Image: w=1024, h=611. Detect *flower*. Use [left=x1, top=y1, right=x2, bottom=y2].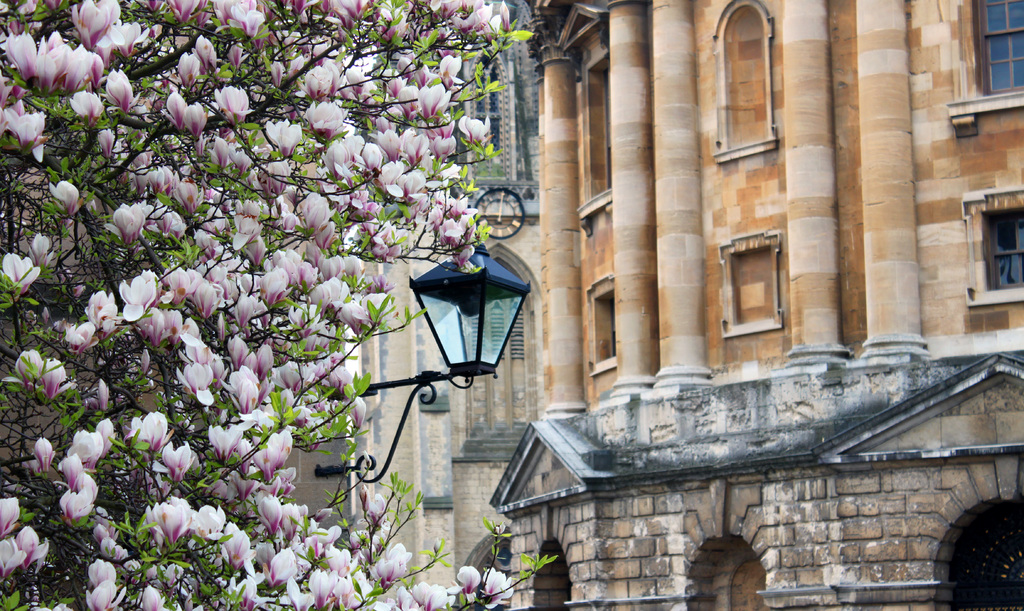
[left=156, top=445, right=199, bottom=481].
